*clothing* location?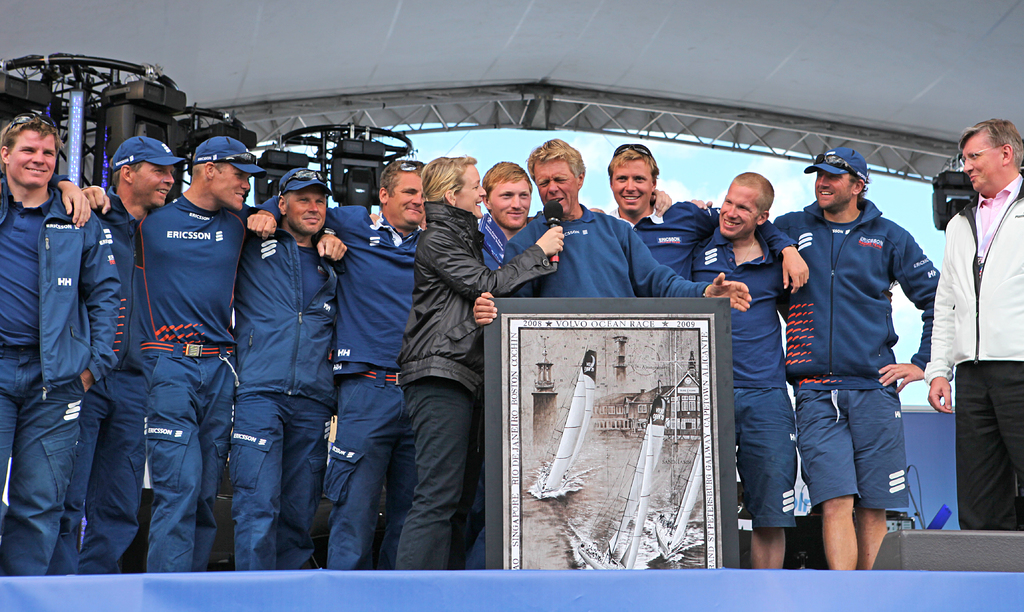
390, 198, 561, 570
